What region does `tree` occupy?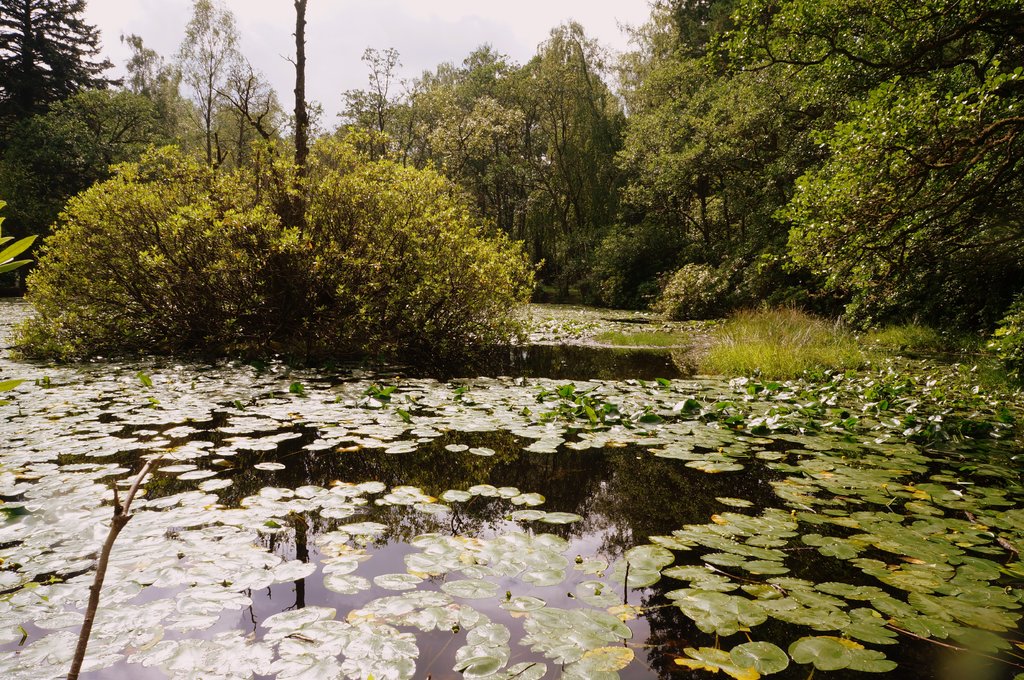
region(286, 152, 564, 371).
